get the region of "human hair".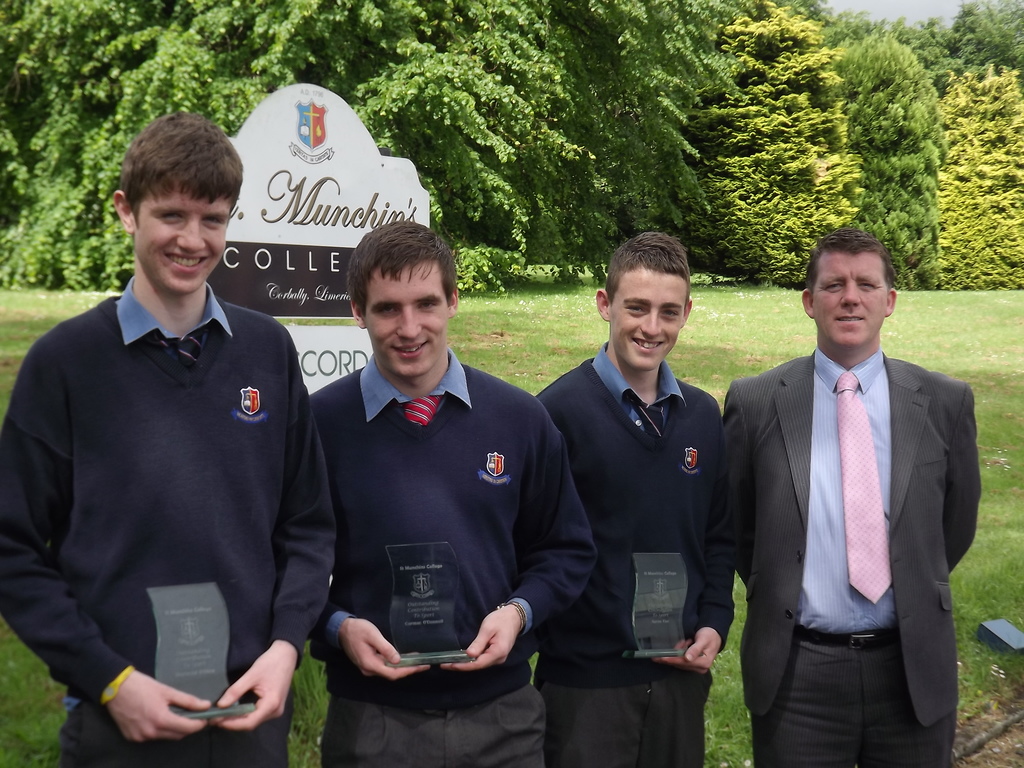
detection(808, 229, 893, 301).
